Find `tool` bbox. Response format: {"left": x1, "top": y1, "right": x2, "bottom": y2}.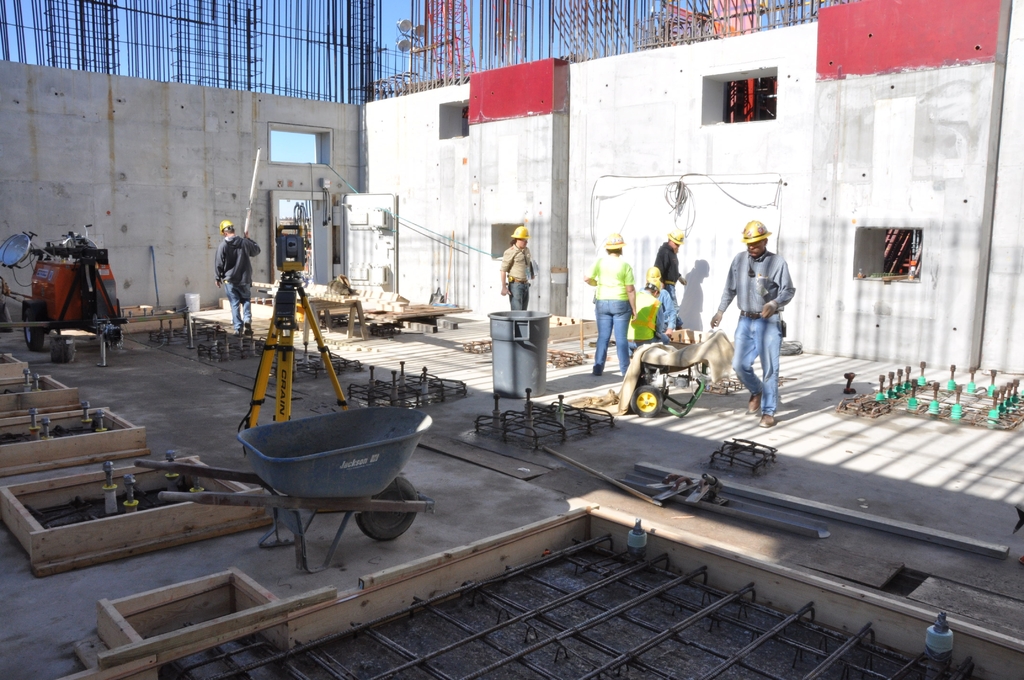
{"left": 39, "top": 415, "right": 52, "bottom": 440}.
